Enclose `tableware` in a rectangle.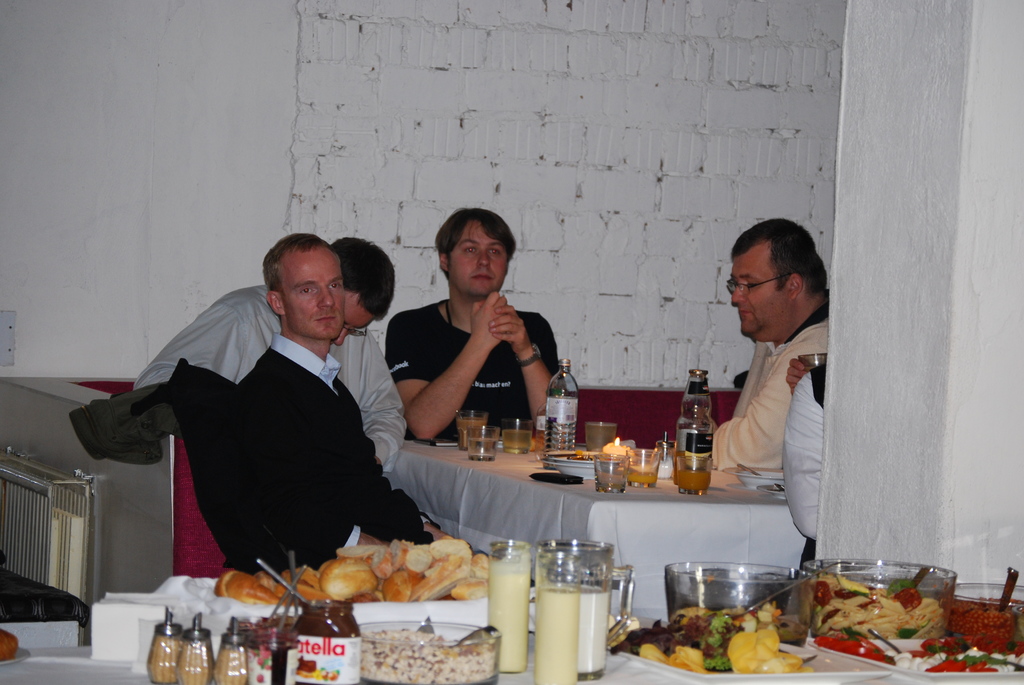
<bbox>460, 410, 488, 456</bbox>.
